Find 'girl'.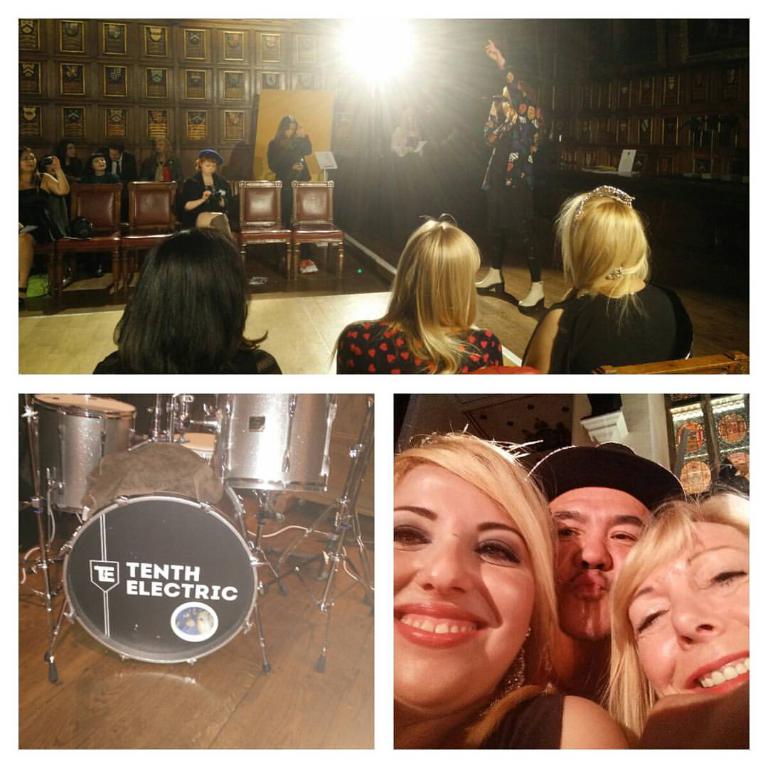
[x1=524, y1=186, x2=691, y2=376].
